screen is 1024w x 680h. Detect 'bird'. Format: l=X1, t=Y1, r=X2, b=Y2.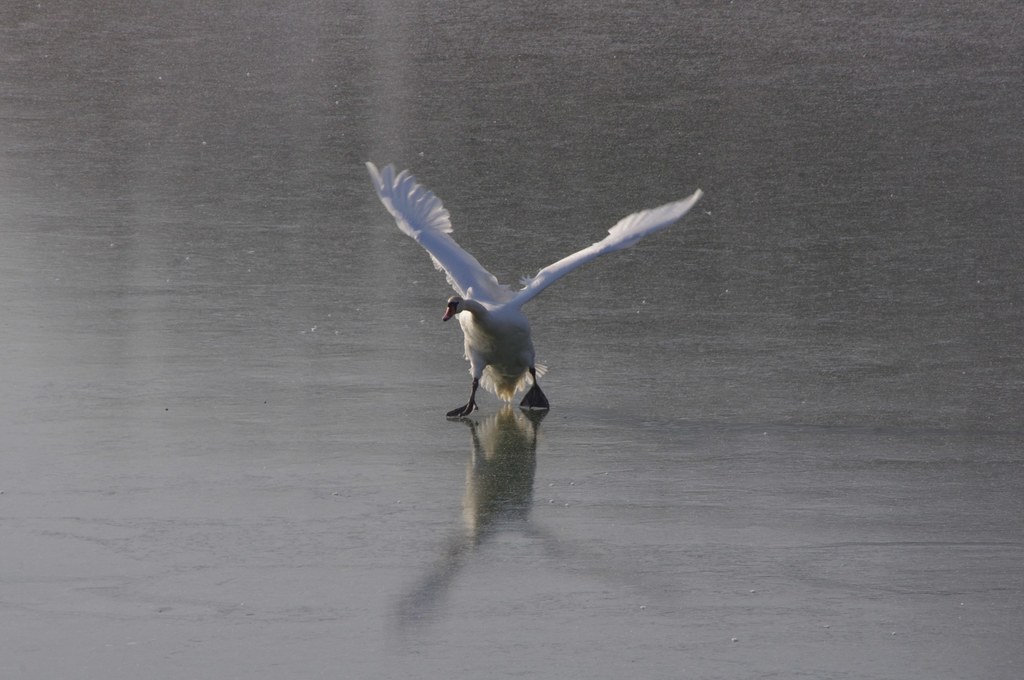
l=350, t=168, r=695, b=434.
